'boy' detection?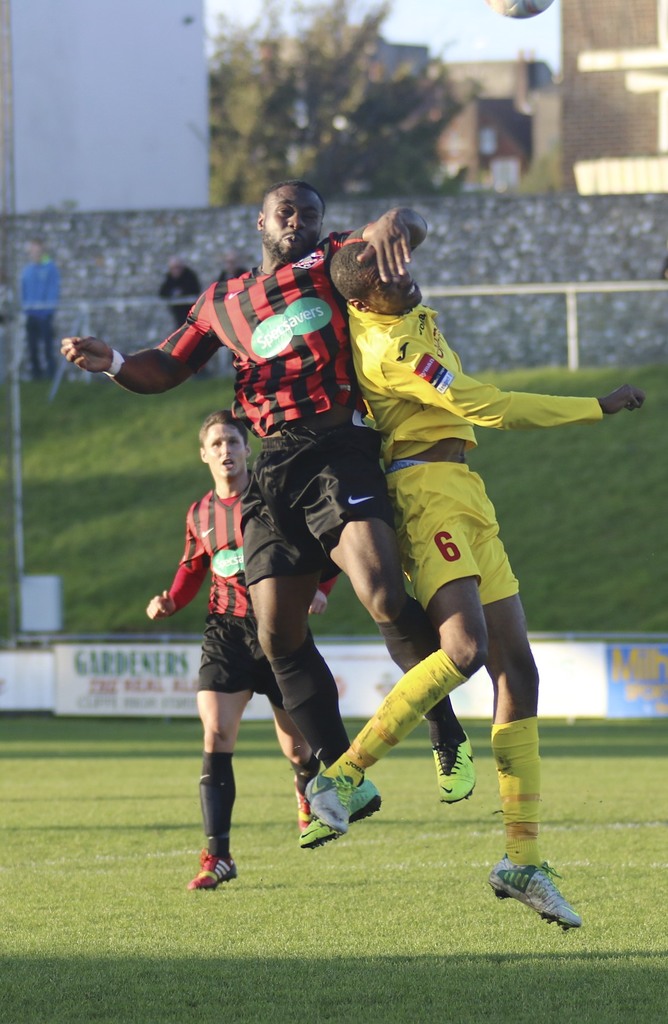
60/180/431/852
